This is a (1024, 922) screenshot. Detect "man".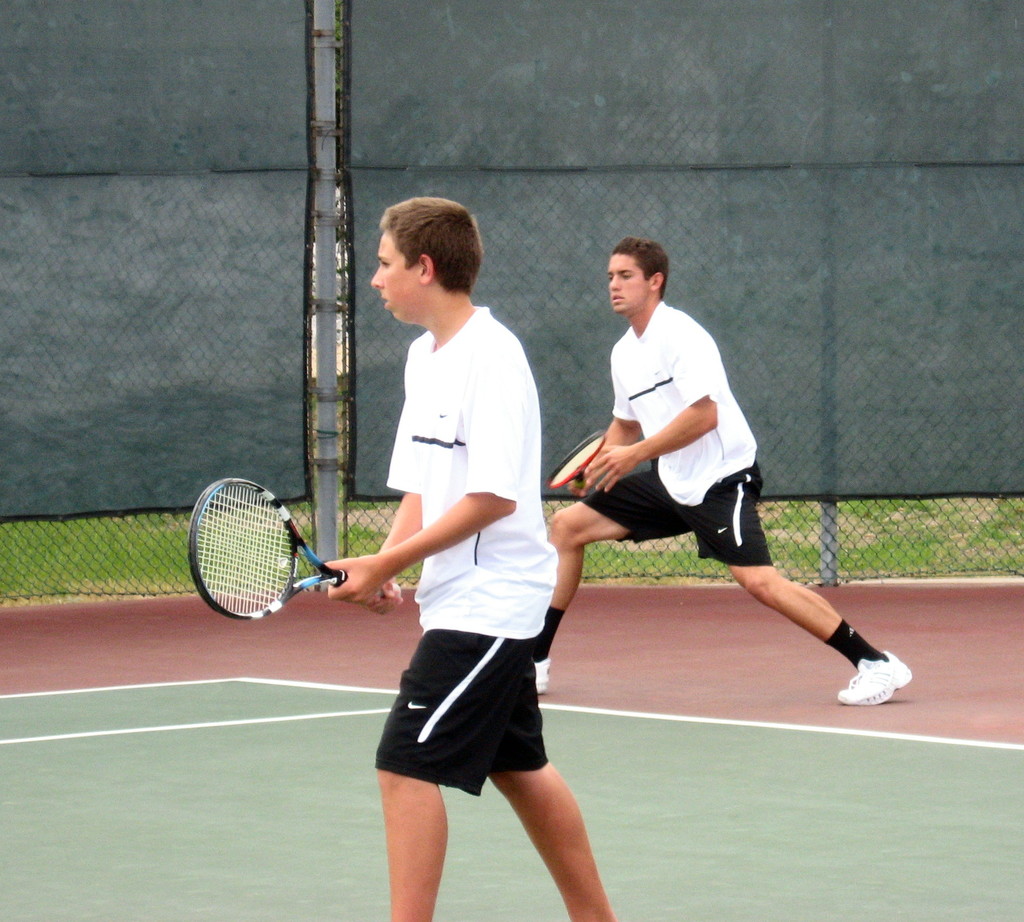
(left=312, top=193, right=622, bottom=921).
